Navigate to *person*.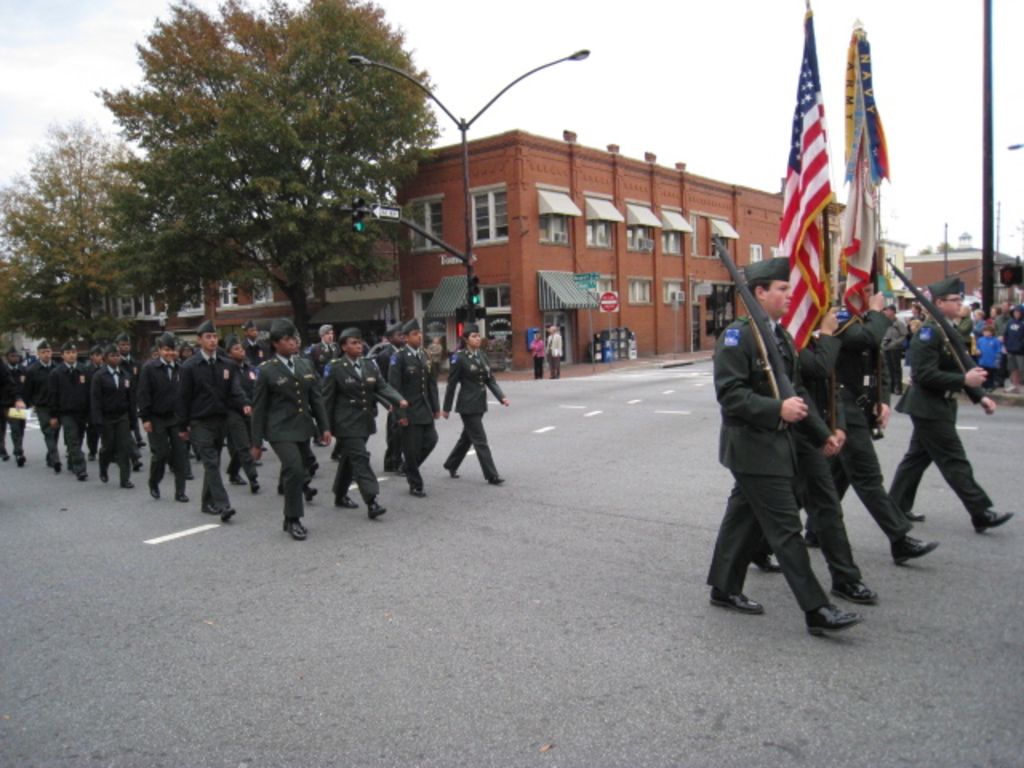
Navigation target: {"left": 440, "top": 312, "right": 506, "bottom": 483}.
